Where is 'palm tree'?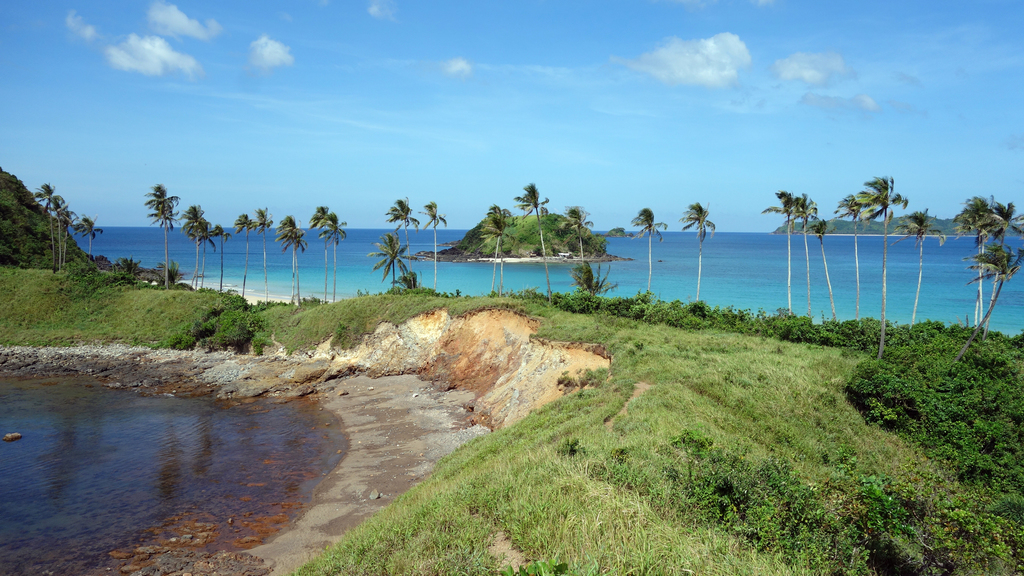
bbox(241, 216, 251, 273).
